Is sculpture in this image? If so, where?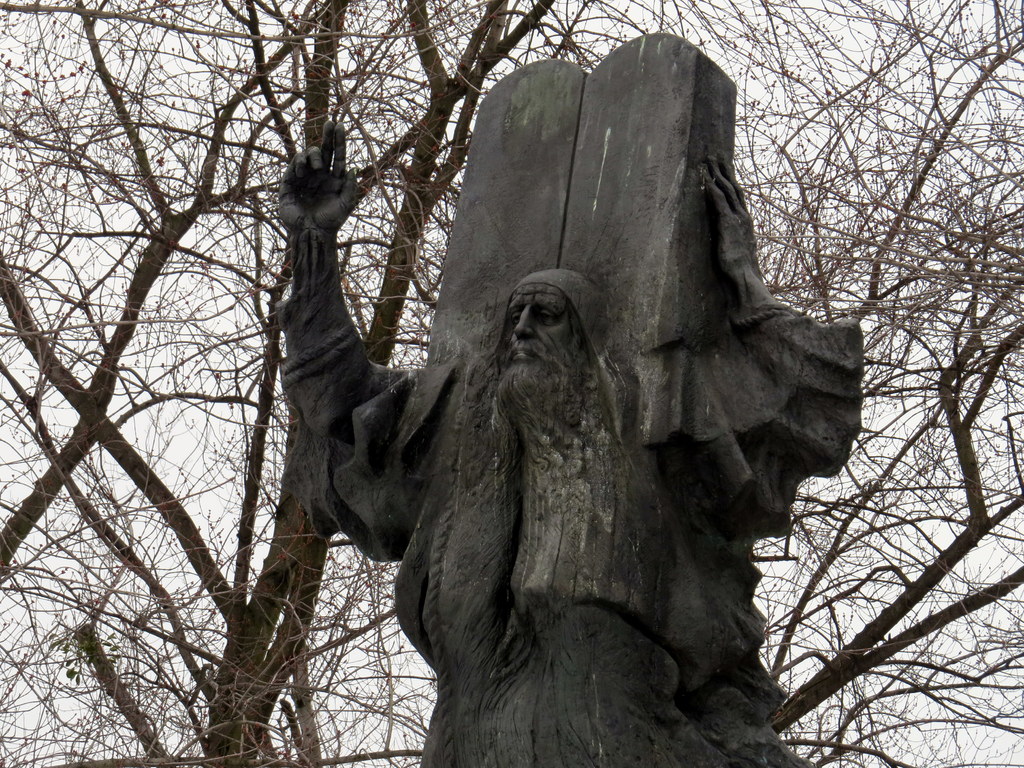
Yes, at pyautogui.locateOnScreen(382, 99, 852, 735).
